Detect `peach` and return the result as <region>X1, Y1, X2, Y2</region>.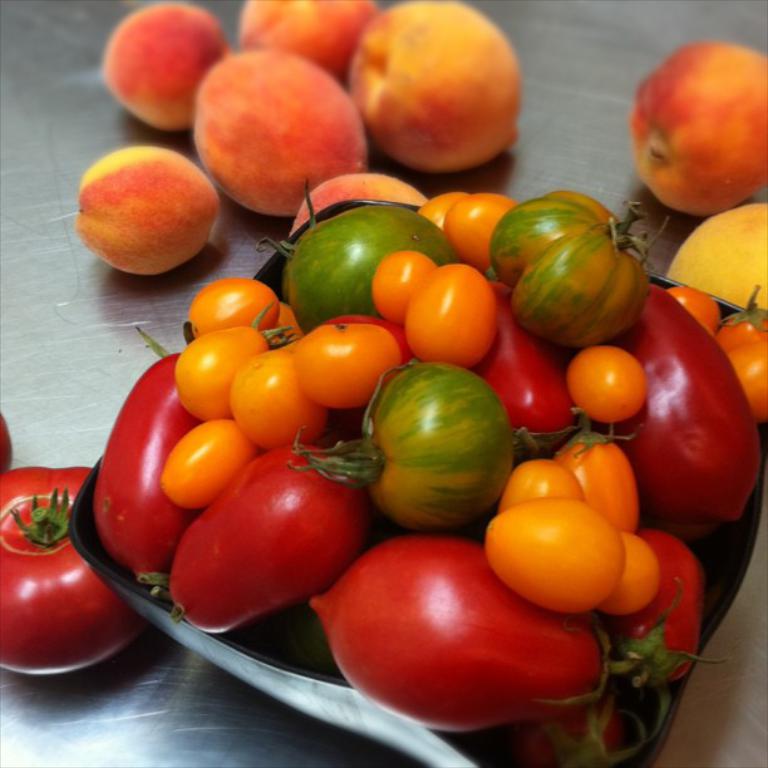
<region>669, 202, 767, 310</region>.
